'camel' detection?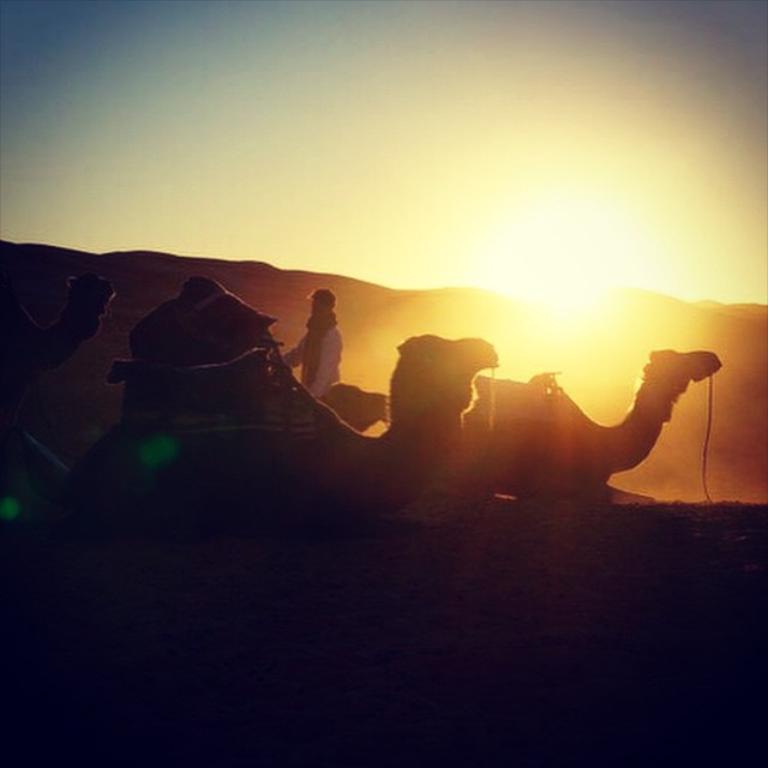
region(115, 272, 494, 541)
